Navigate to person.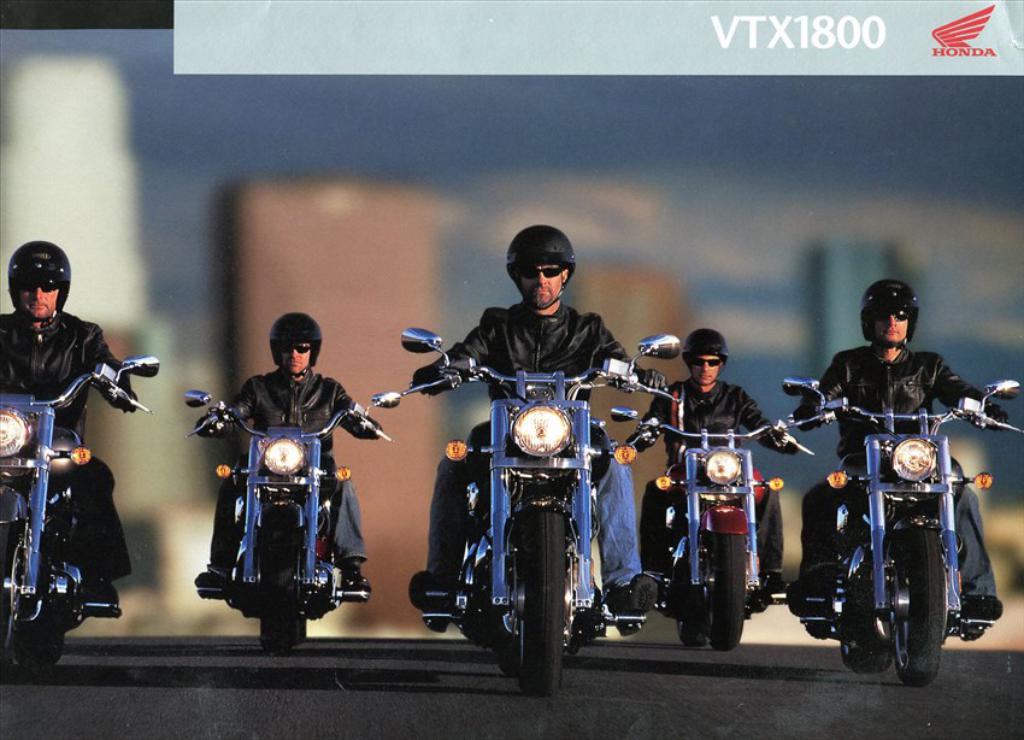
Navigation target: [left=626, top=327, right=798, bottom=609].
